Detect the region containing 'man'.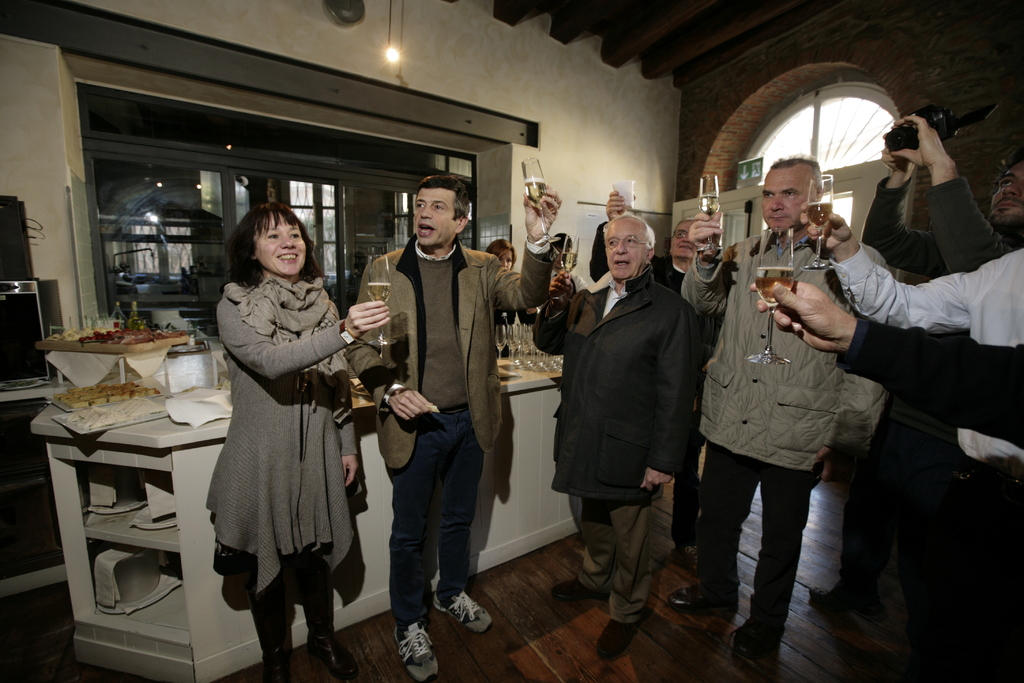
region(532, 211, 711, 659).
